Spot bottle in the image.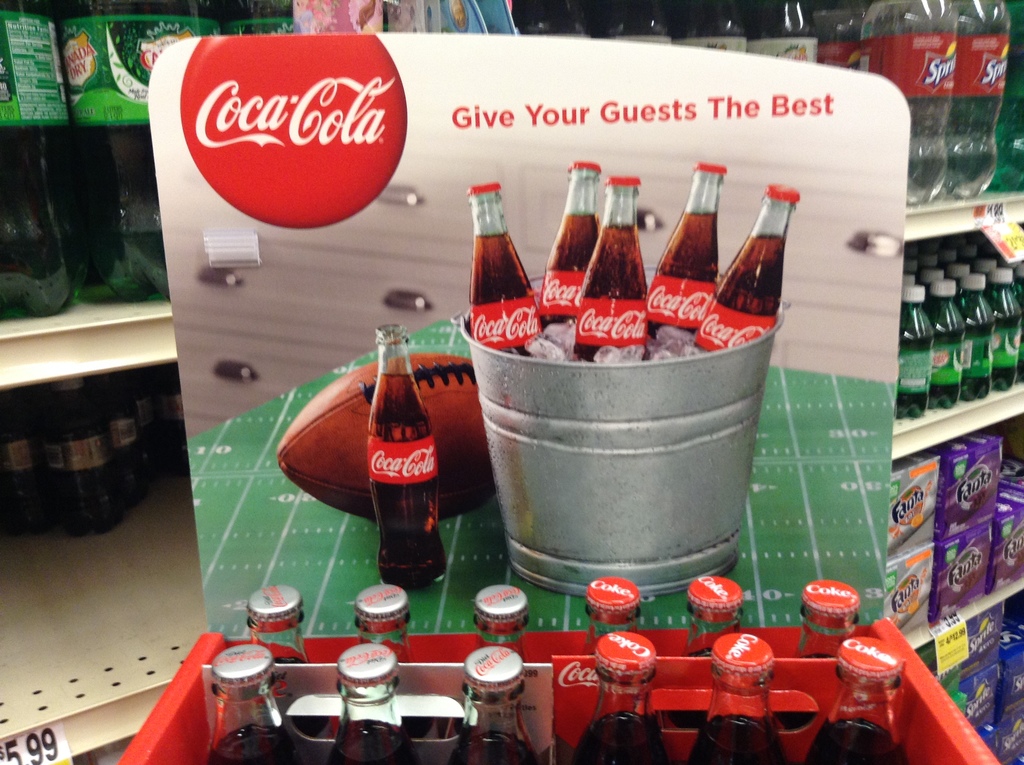
bottle found at rect(246, 583, 309, 662).
